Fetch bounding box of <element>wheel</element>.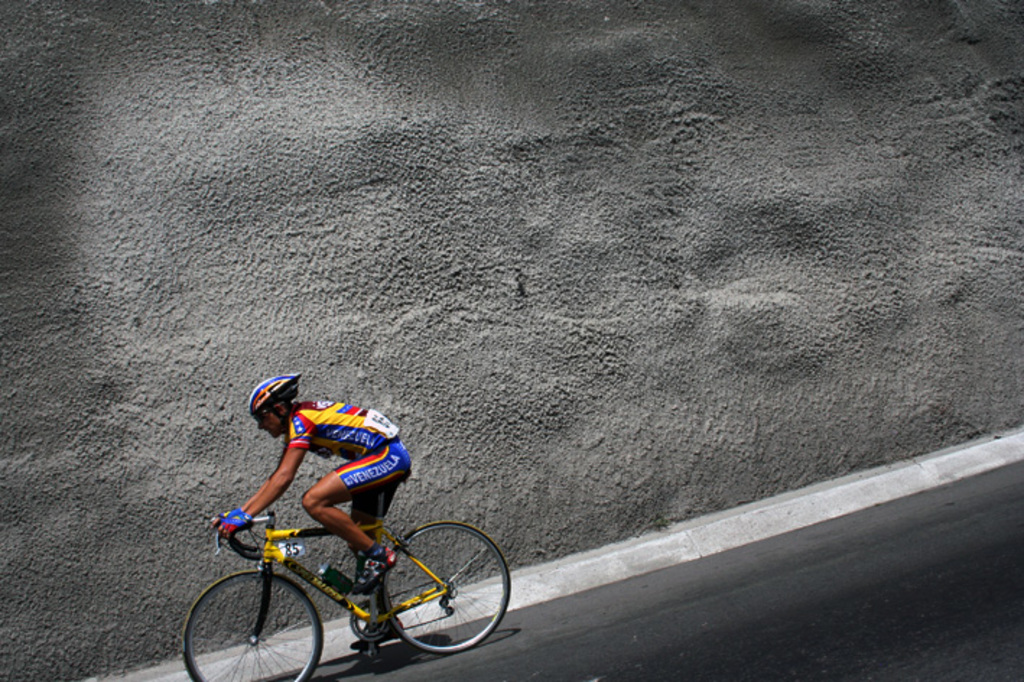
Bbox: 368,517,500,668.
